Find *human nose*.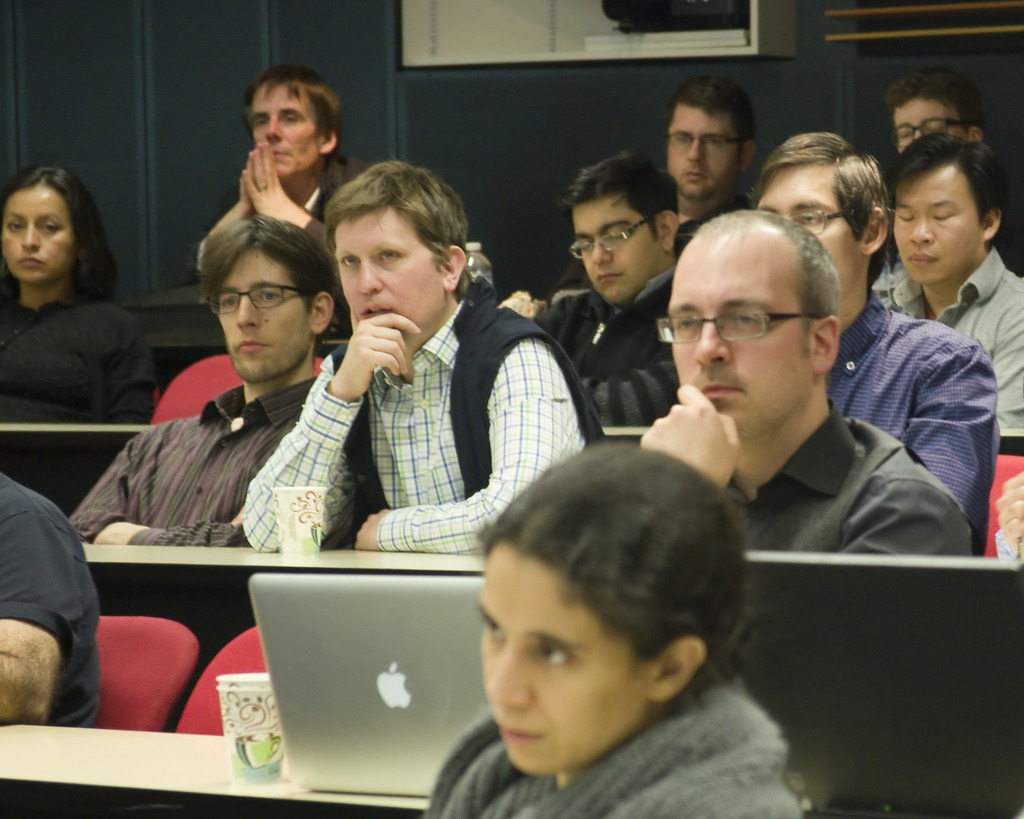
(left=692, top=317, right=733, bottom=364).
